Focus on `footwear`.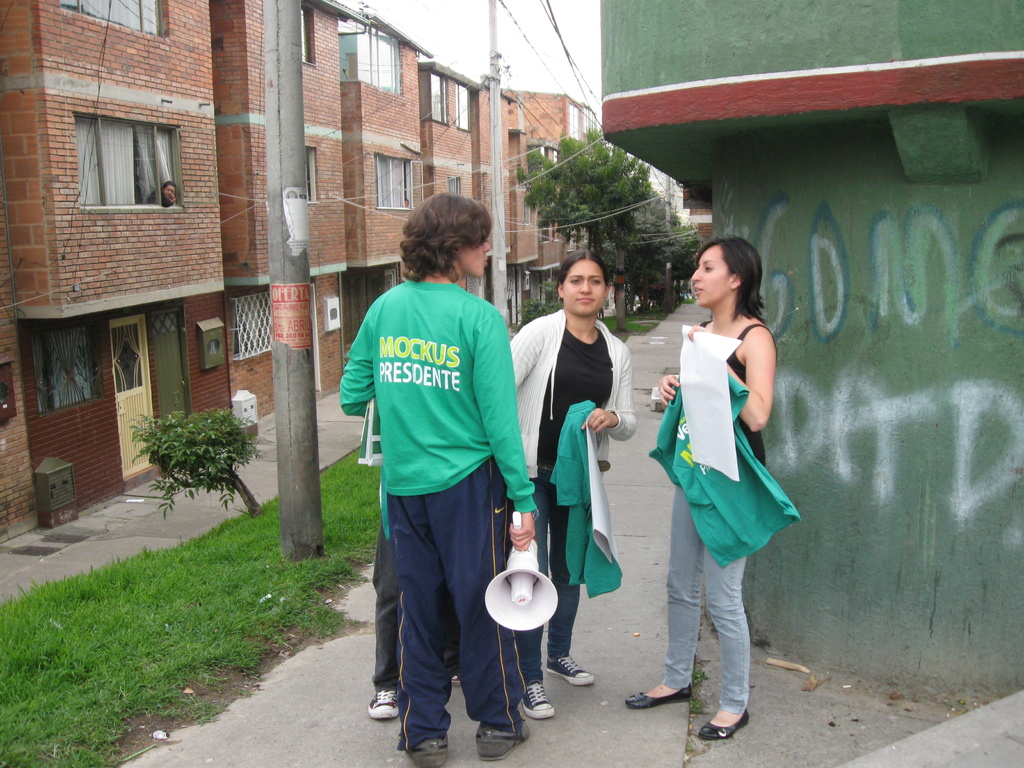
Focused at Rect(696, 707, 755, 741).
